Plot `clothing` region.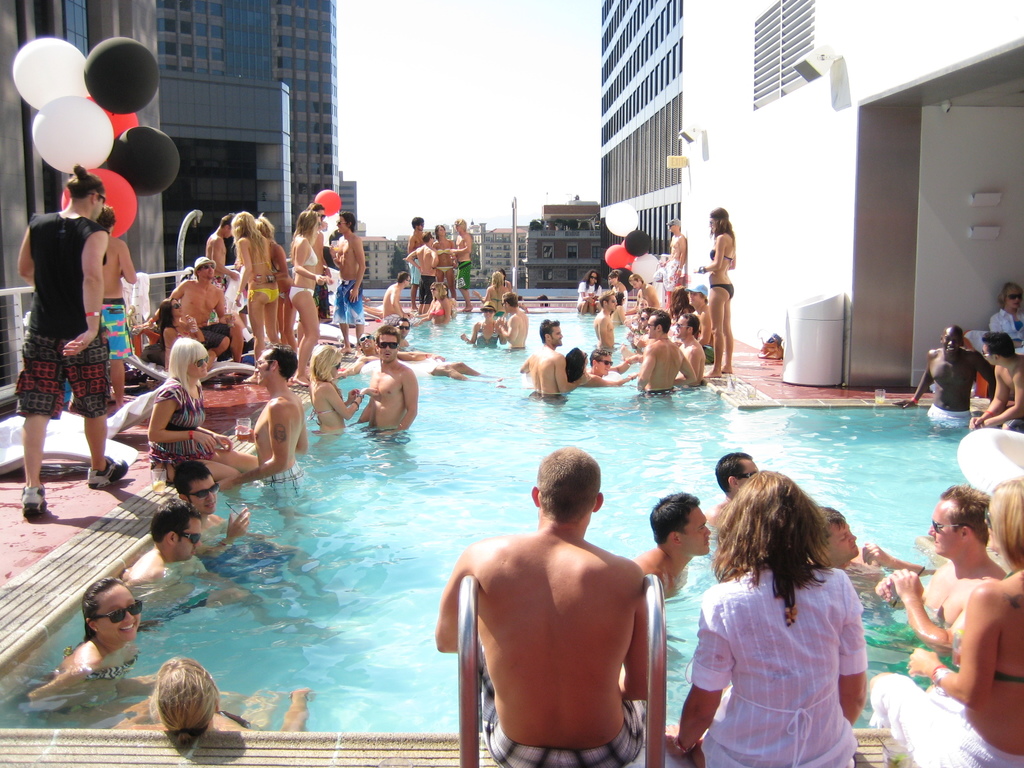
Plotted at box=[480, 655, 639, 767].
